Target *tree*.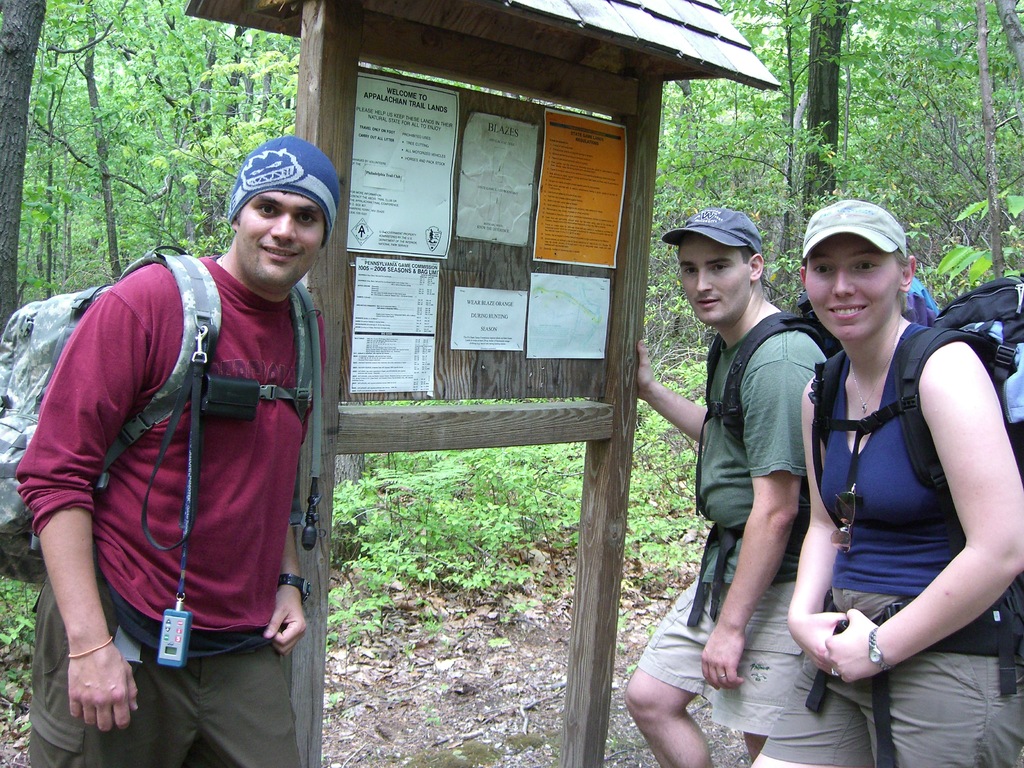
Target region: 719, 0, 978, 291.
